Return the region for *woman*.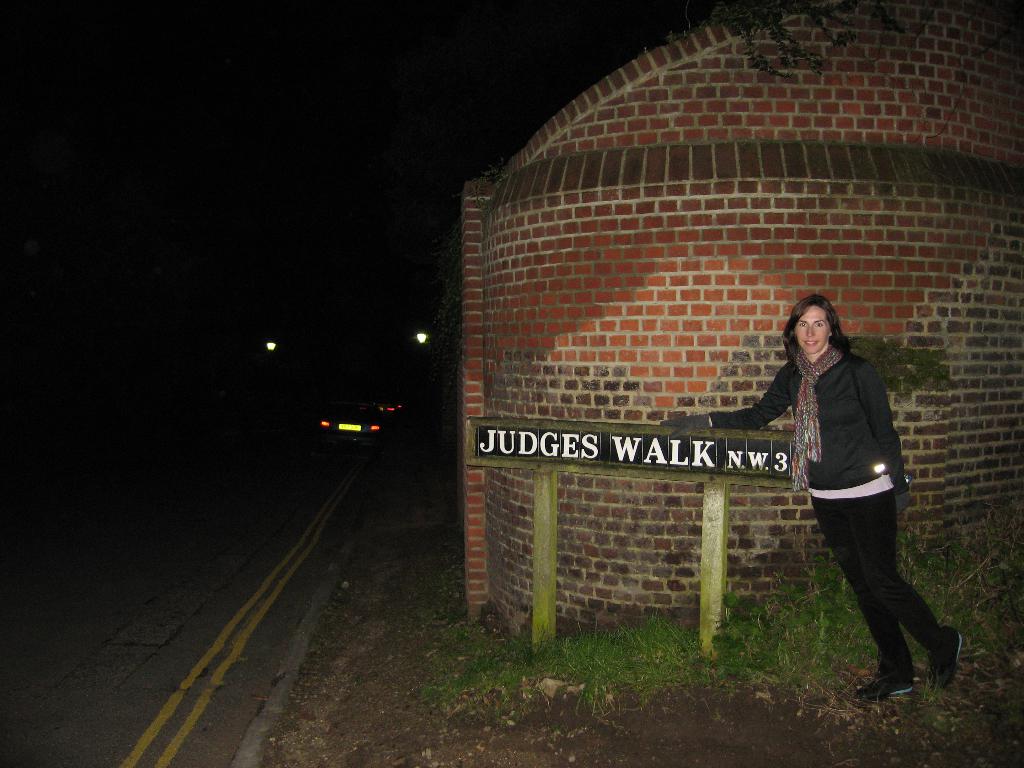
[725,294,964,700].
